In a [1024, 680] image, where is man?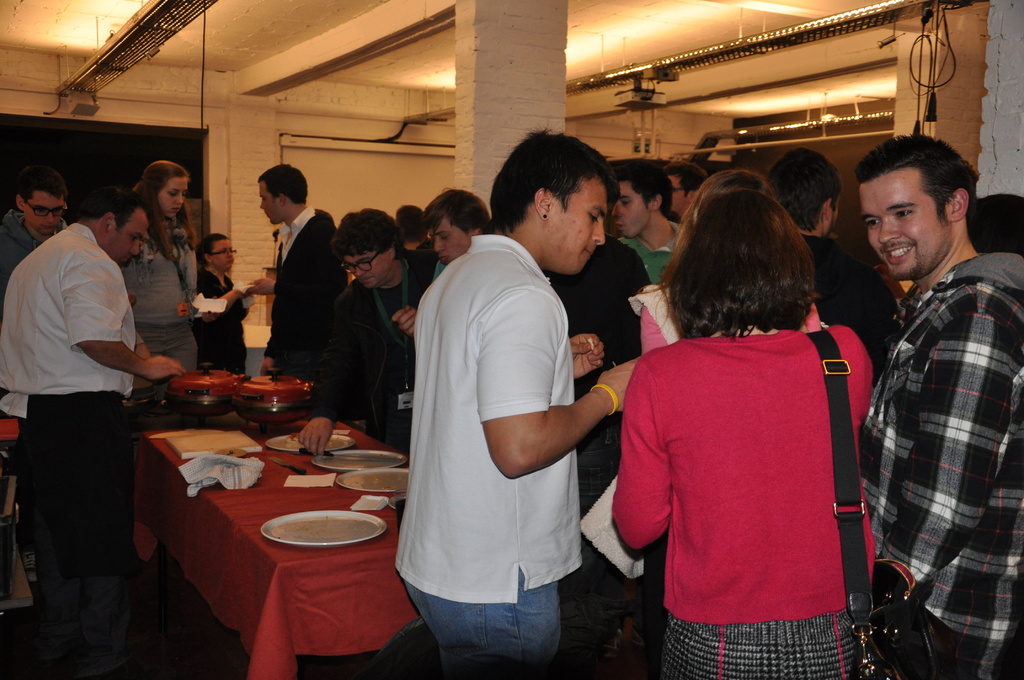
765 150 902 378.
